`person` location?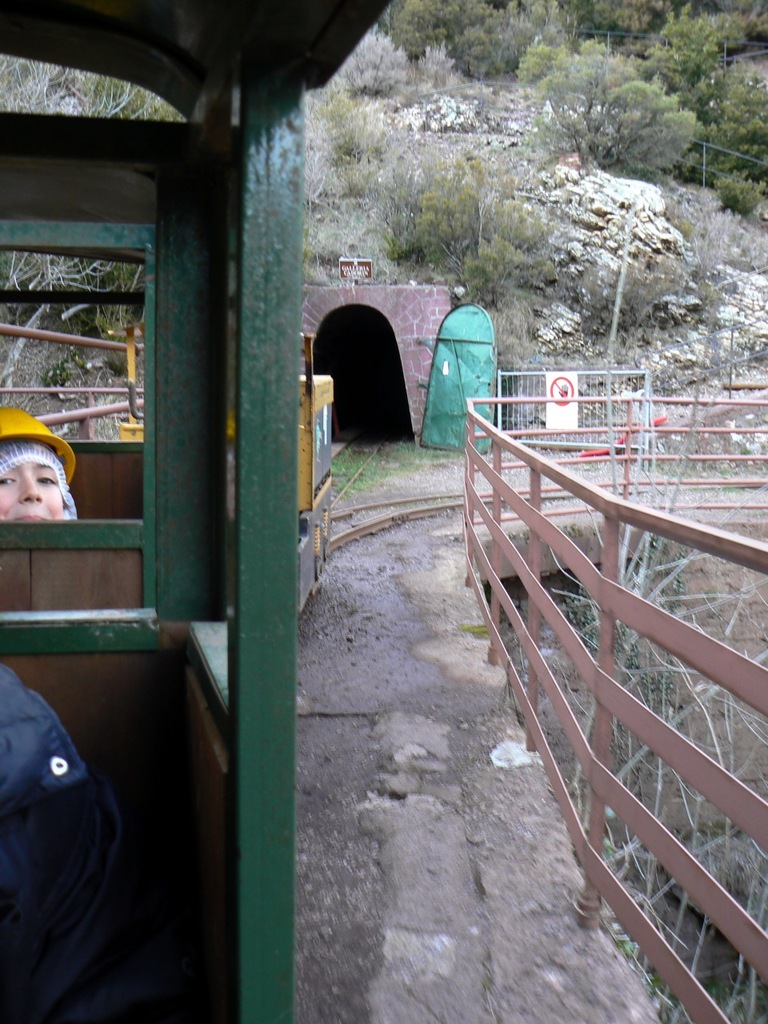
crop(11, 407, 86, 536)
